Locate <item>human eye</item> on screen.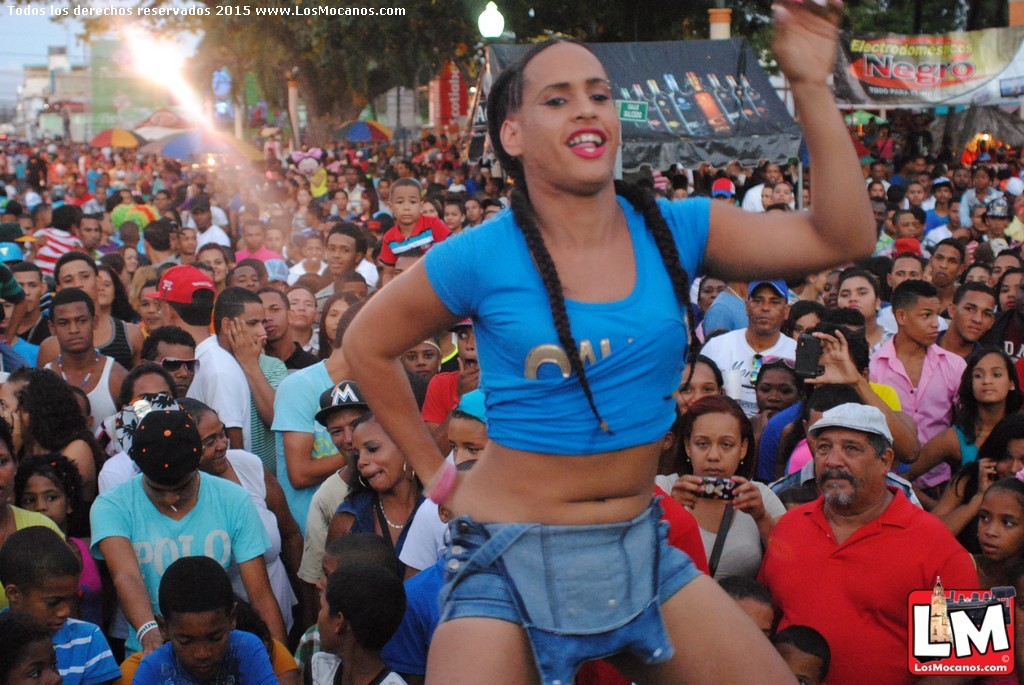
On screen at x1=895 y1=271 x2=904 y2=278.
